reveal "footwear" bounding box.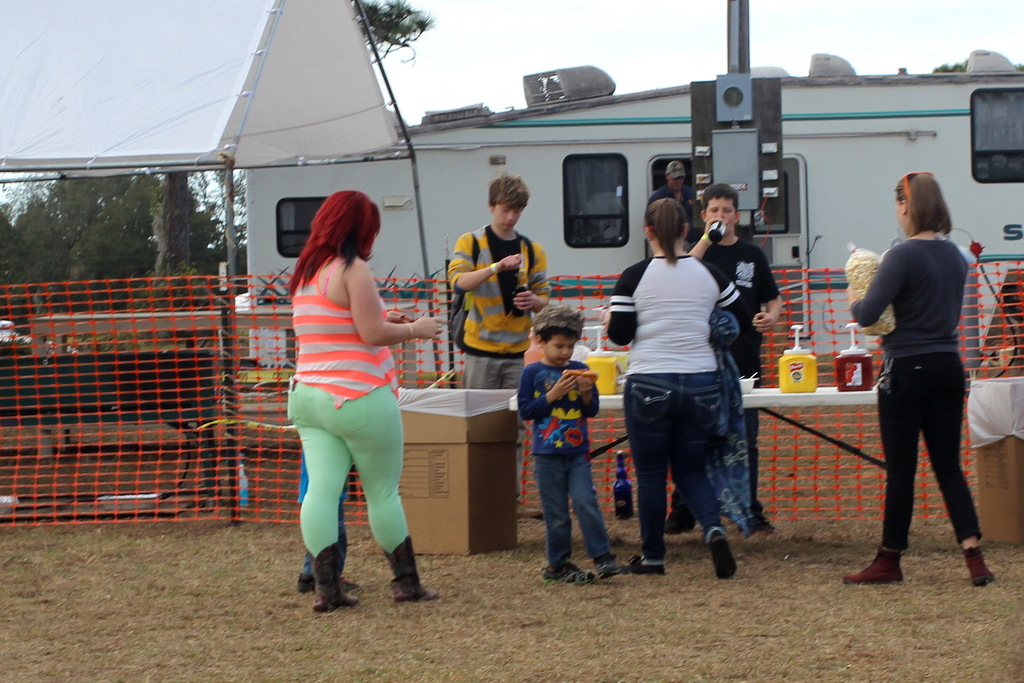
Revealed: l=294, t=573, r=353, b=591.
